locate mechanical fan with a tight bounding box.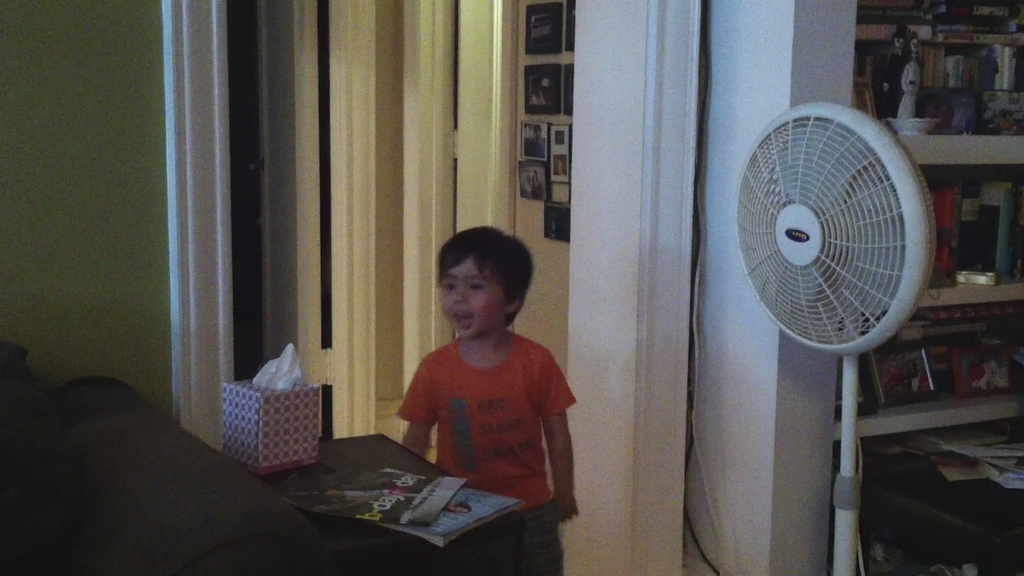
locate(734, 98, 938, 575).
